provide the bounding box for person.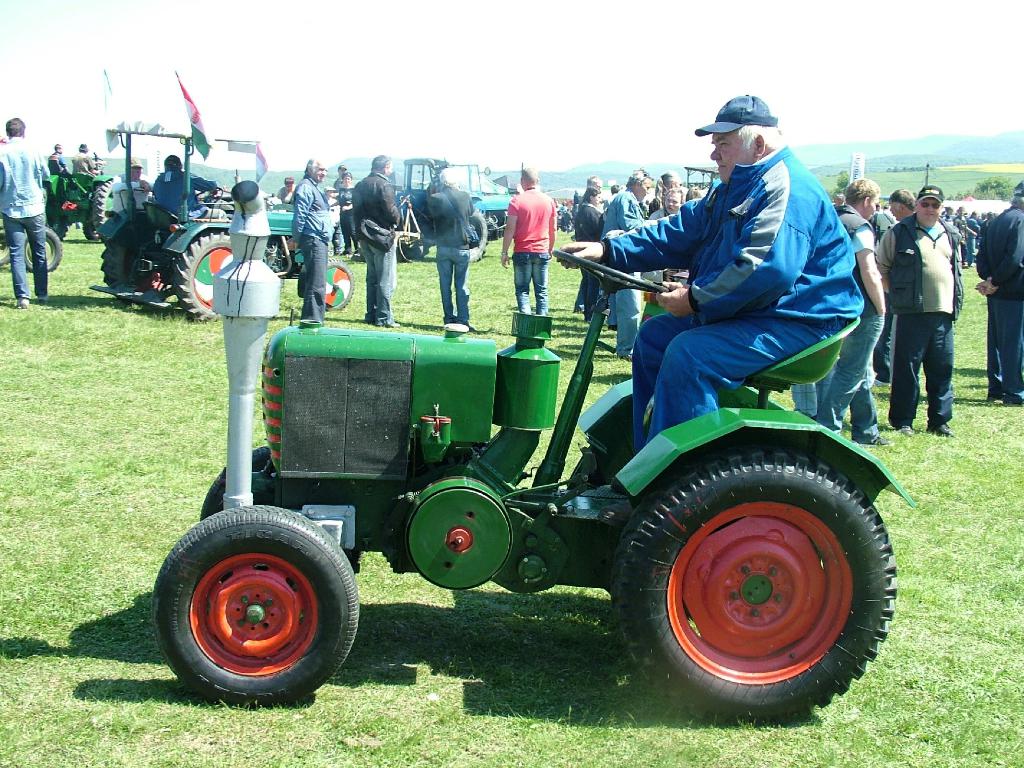
x1=291, y1=159, x2=338, y2=323.
